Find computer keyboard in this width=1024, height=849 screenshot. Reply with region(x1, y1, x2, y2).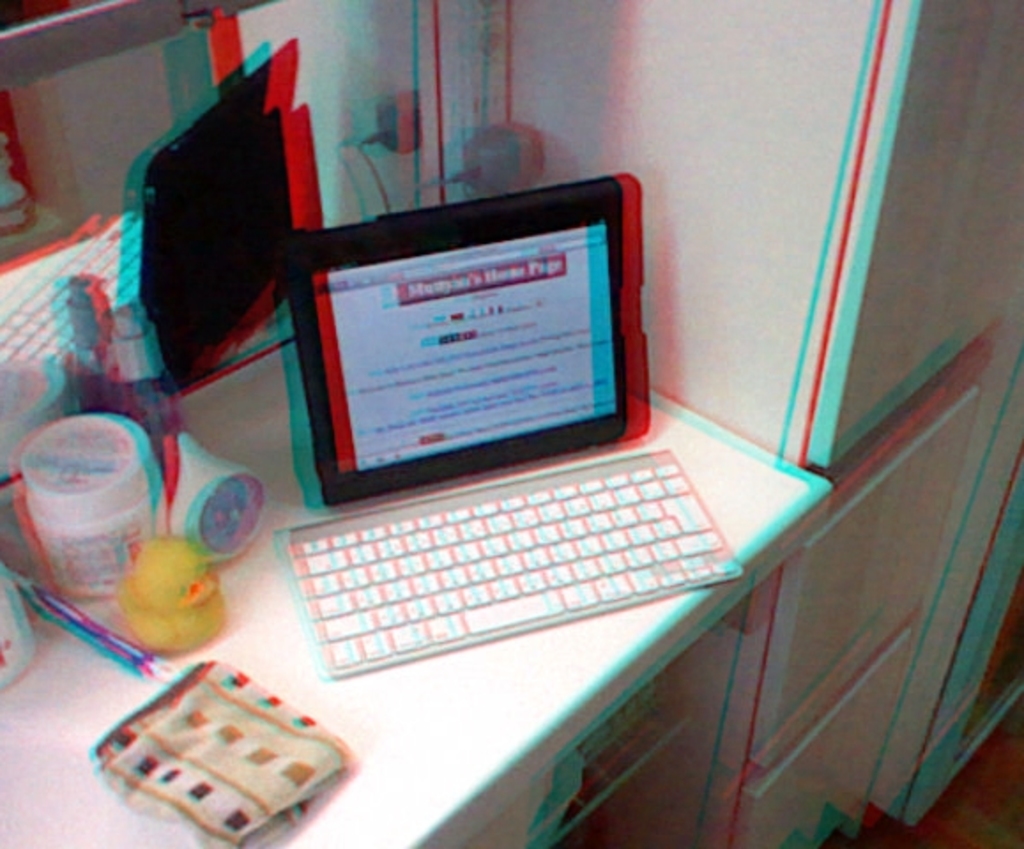
region(276, 446, 748, 679).
